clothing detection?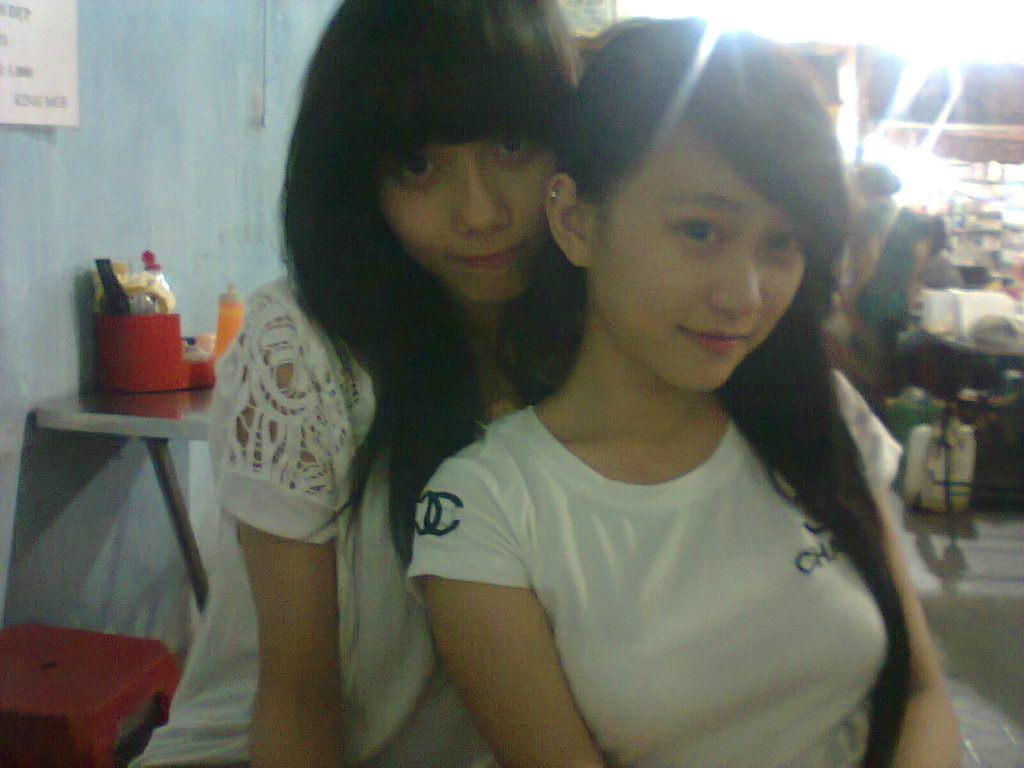
left=396, top=289, right=929, bottom=733
